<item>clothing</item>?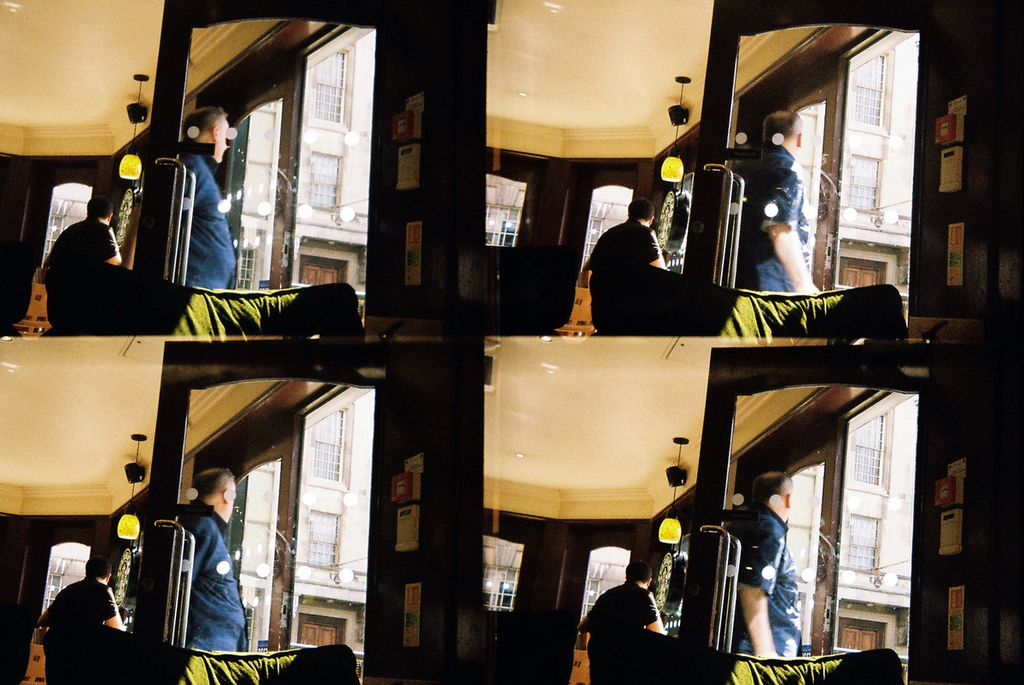
(x1=723, y1=142, x2=817, y2=290)
